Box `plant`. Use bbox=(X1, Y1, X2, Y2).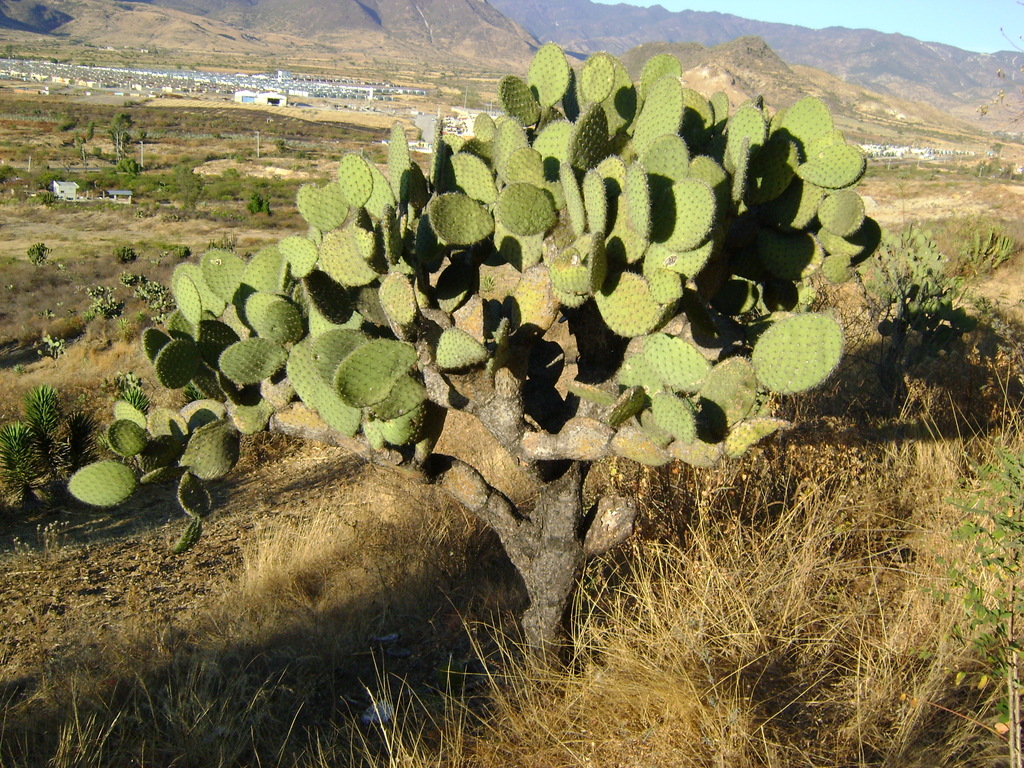
bbox=(34, 333, 68, 371).
